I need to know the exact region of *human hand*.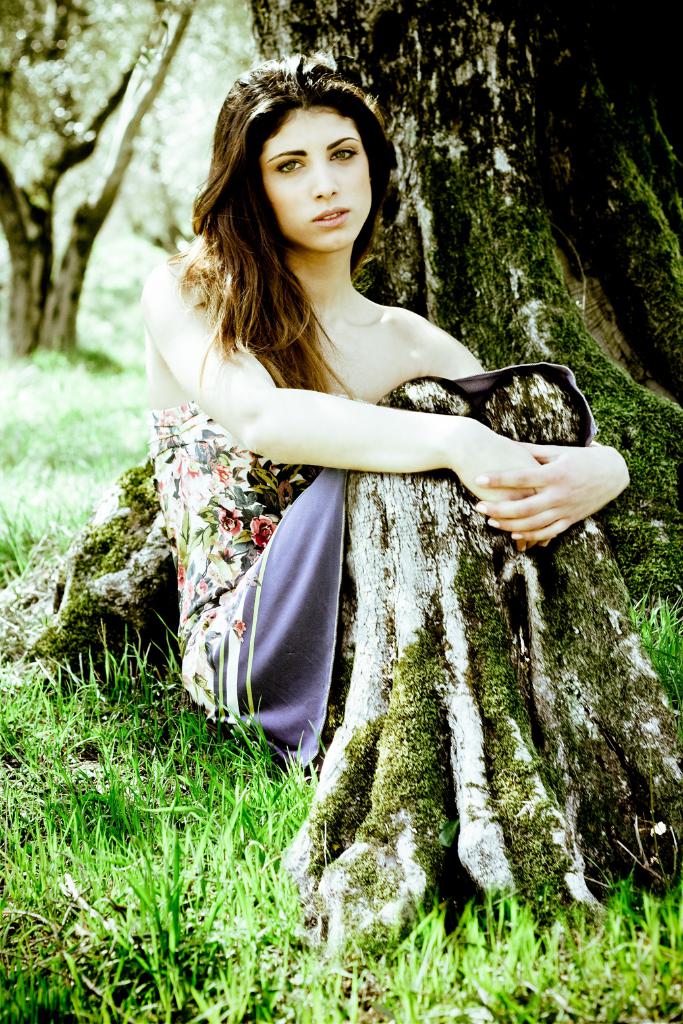
Region: [x1=454, y1=421, x2=545, y2=505].
